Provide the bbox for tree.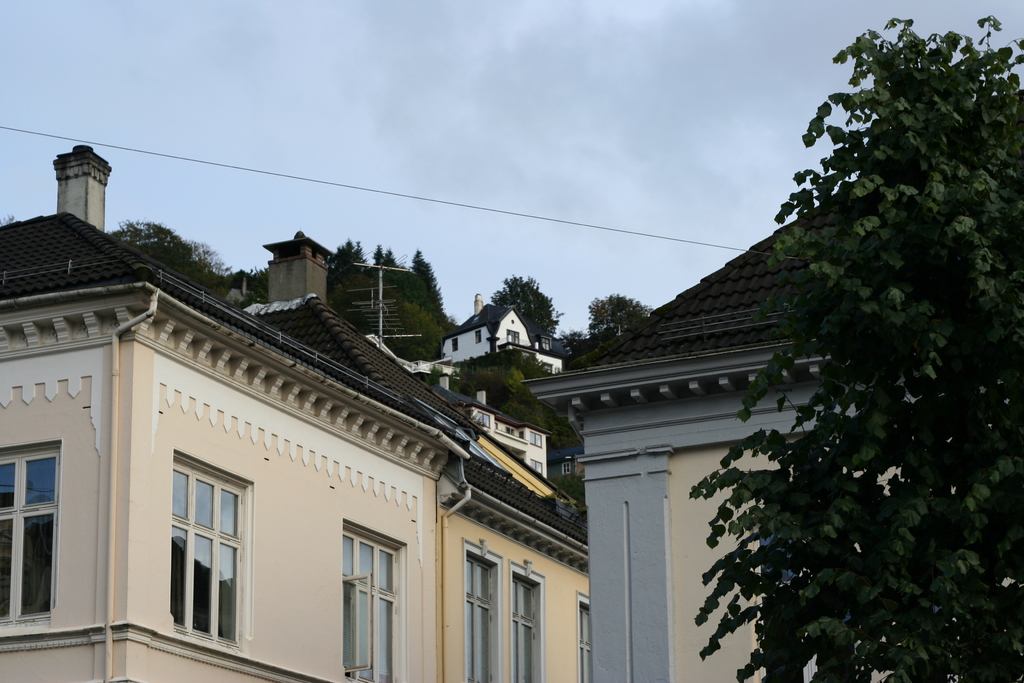
x1=557, y1=292, x2=655, y2=363.
